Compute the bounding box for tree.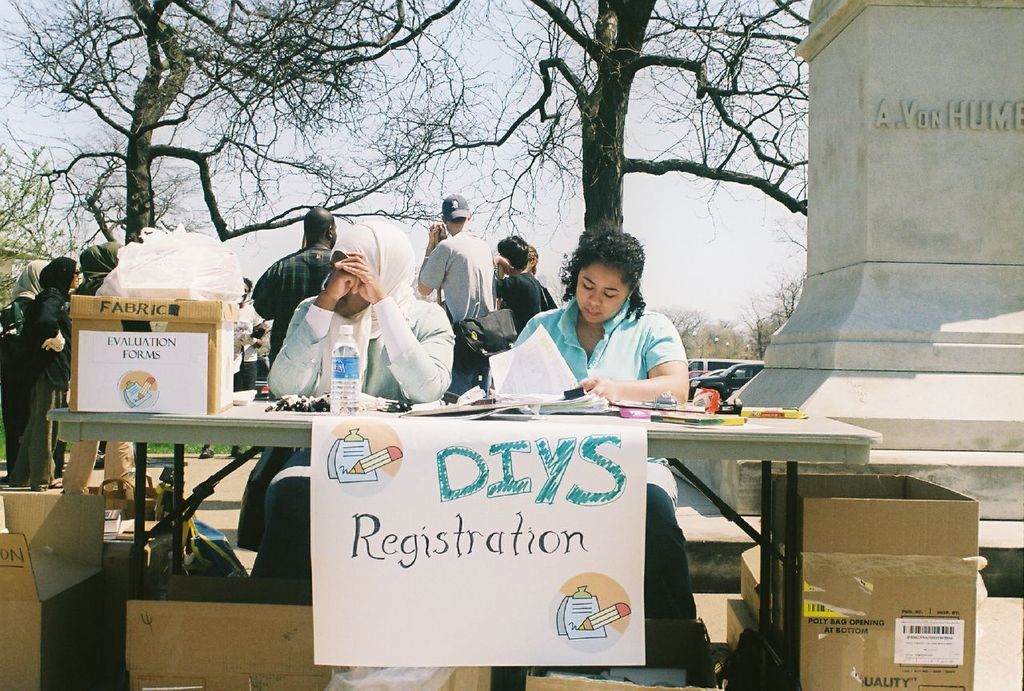
detection(689, 320, 754, 362).
